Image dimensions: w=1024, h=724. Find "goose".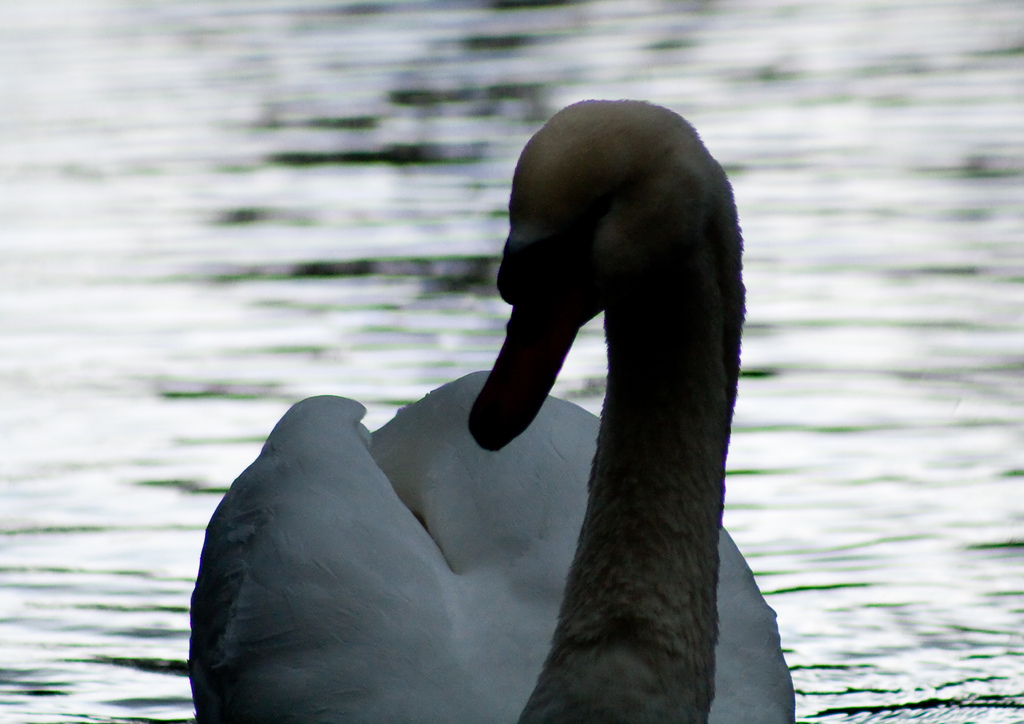
box=[189, 97, 797, 723].
